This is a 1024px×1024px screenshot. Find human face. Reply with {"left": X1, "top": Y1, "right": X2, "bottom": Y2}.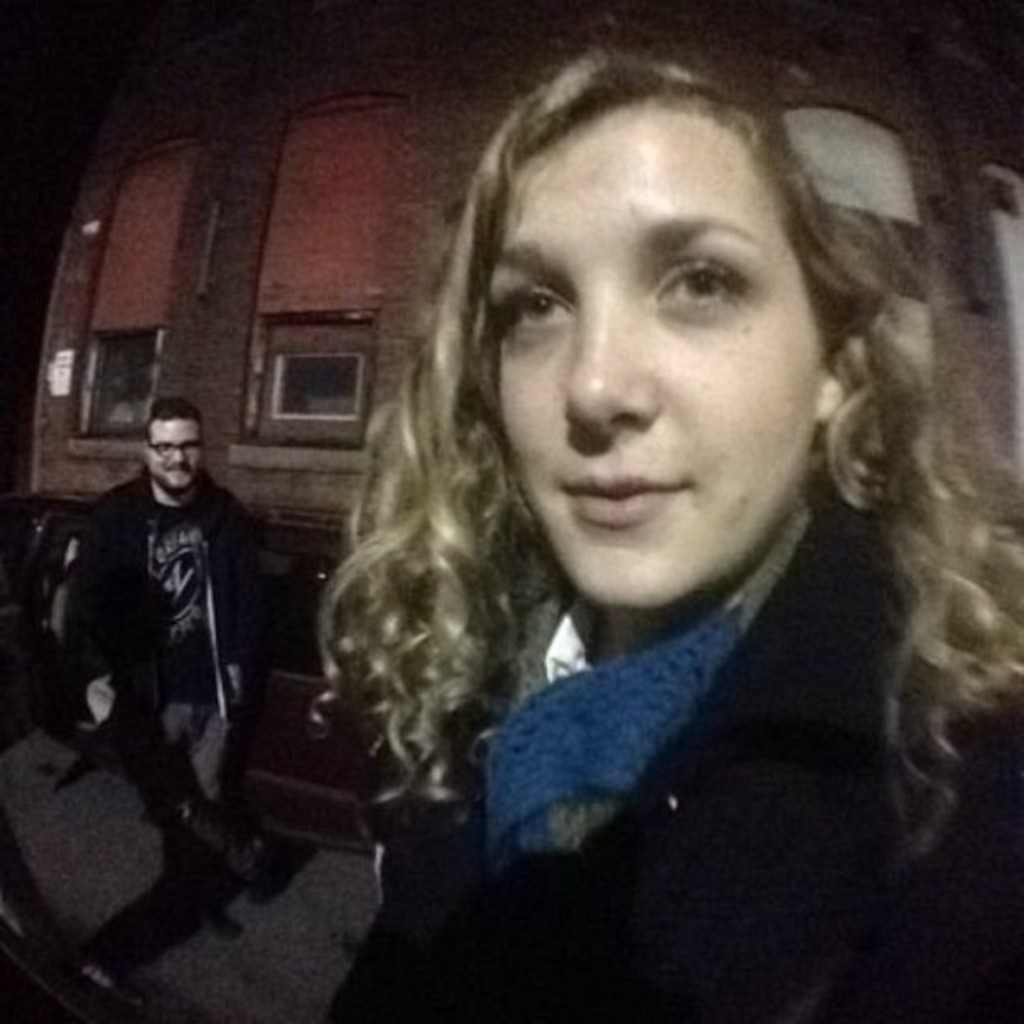
{"left": 480, "top": 77, "right": 822, "bottom": 597}.
